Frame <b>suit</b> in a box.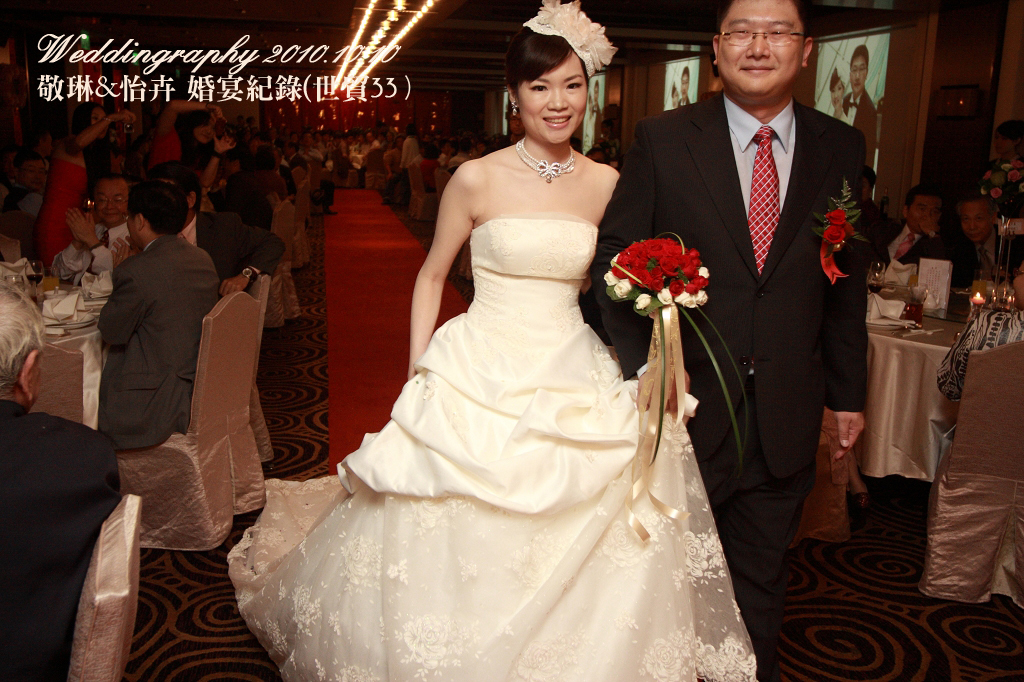
[0, 397, 122, 681].
